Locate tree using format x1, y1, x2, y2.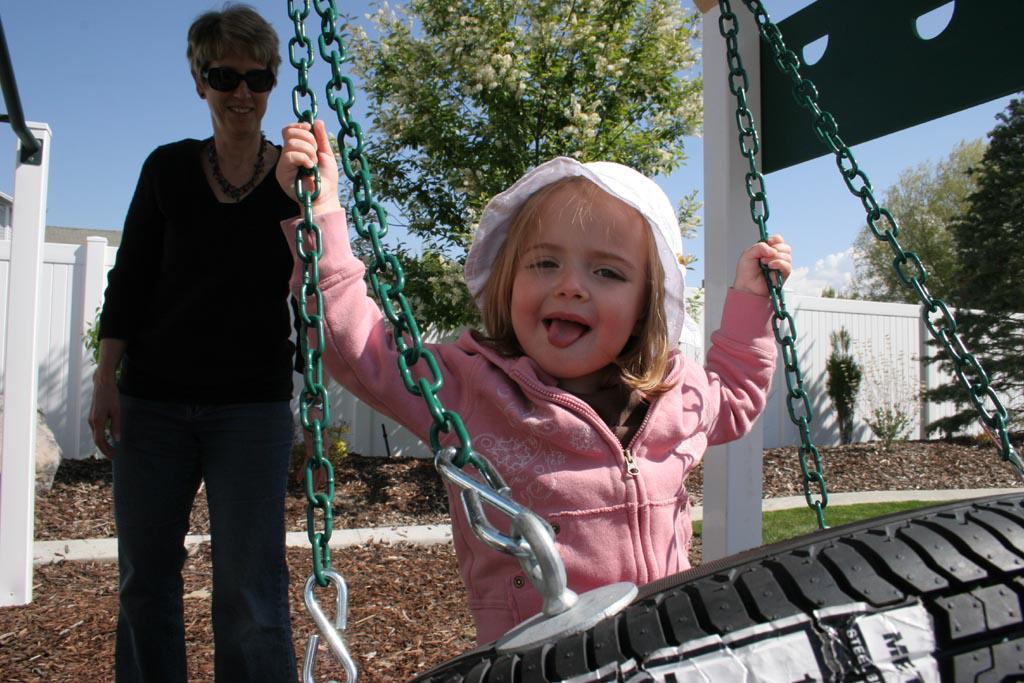
853, 131, 999, 309.
